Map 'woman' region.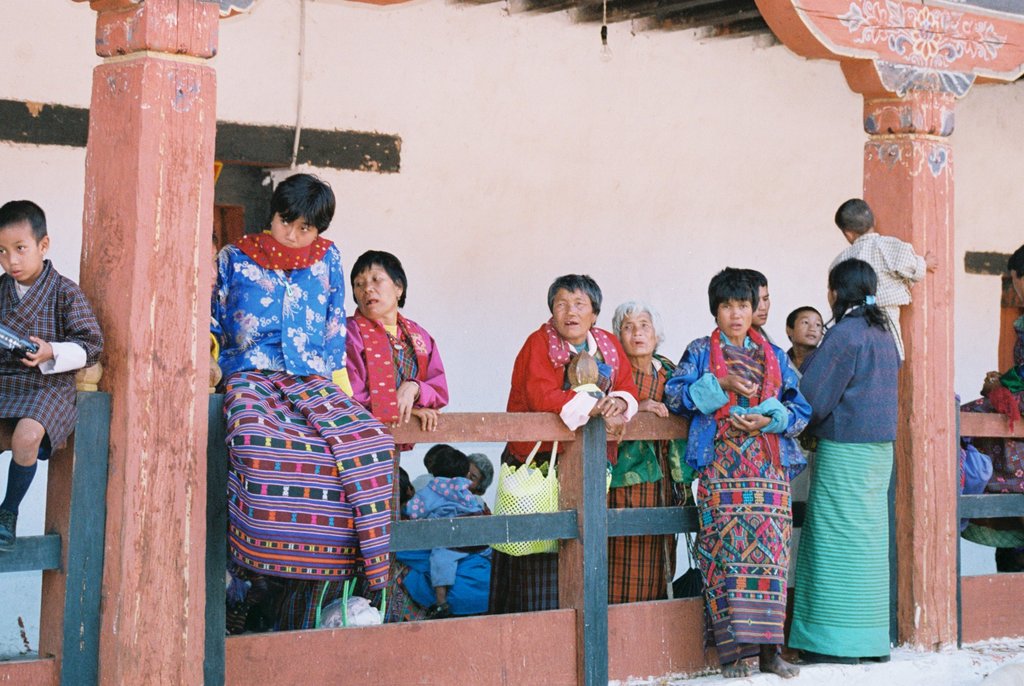
Mapped to rect(499, 269, 643, 616).
